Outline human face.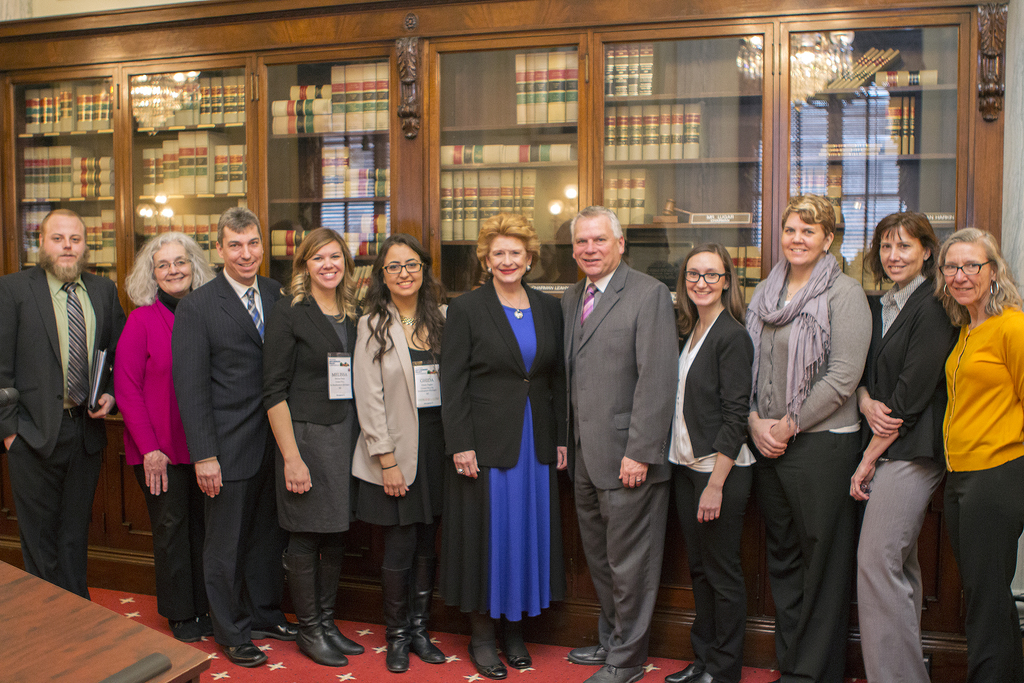
Outline: bbox(941, 242, 990, 306).
